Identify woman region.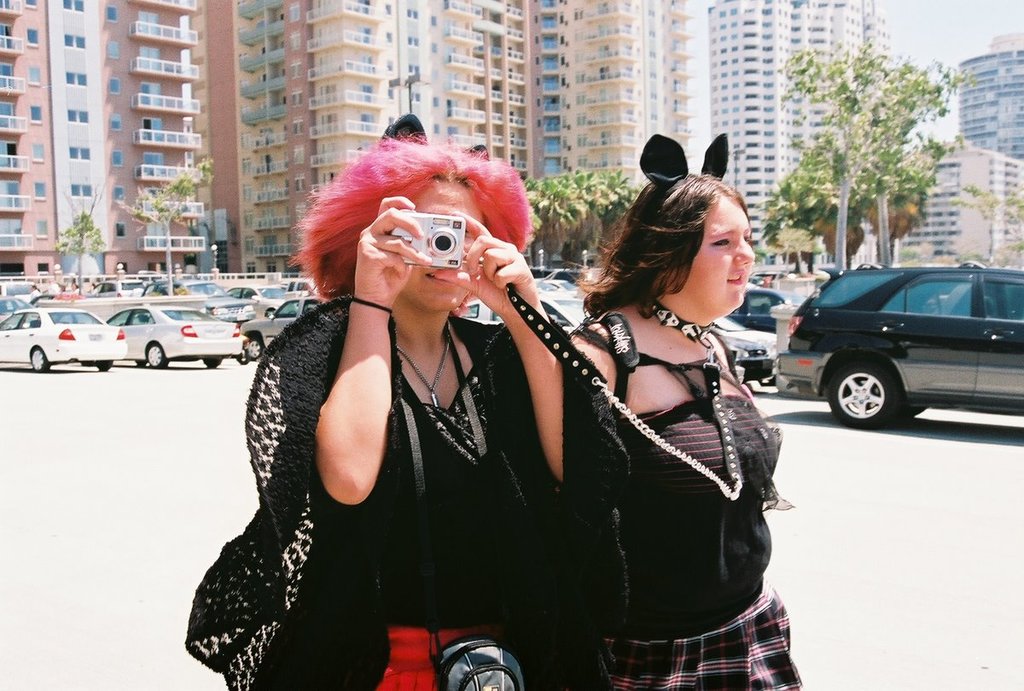
Region: <region>177, 113, 590, 690</region>.
